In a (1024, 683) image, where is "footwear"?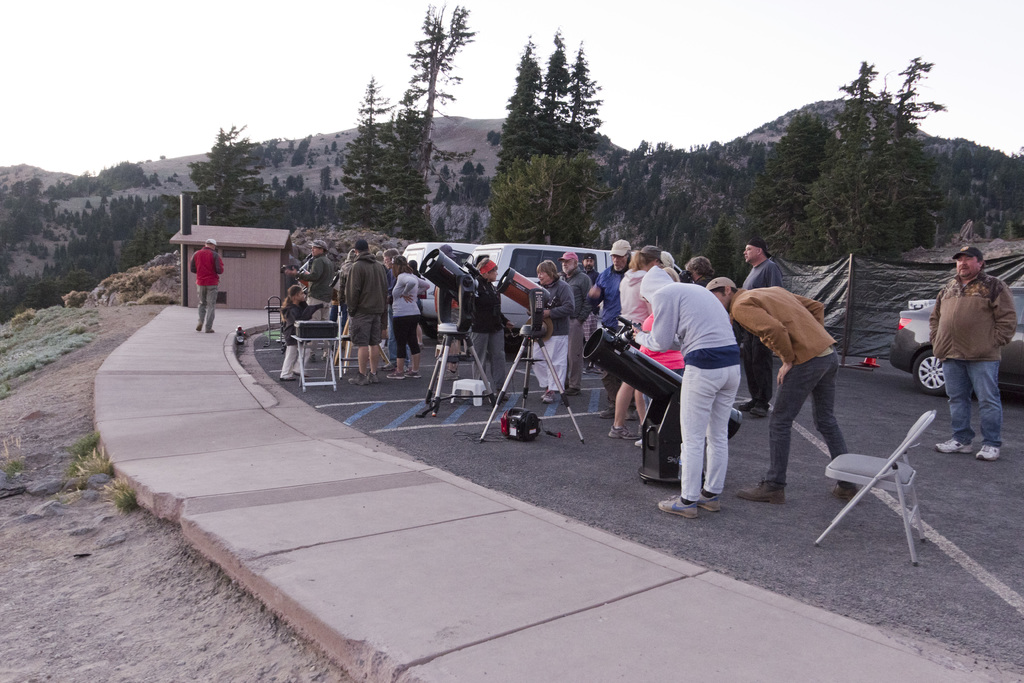
(697,488,718,513).
